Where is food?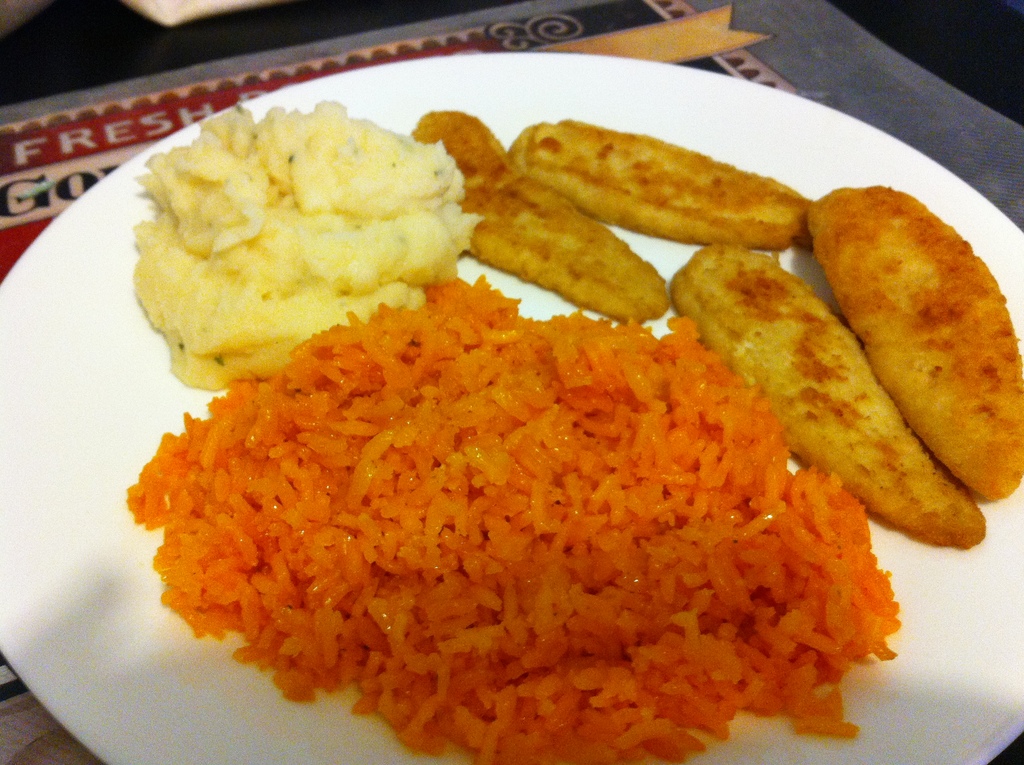
bbox=(117, 170, 937, 762).
